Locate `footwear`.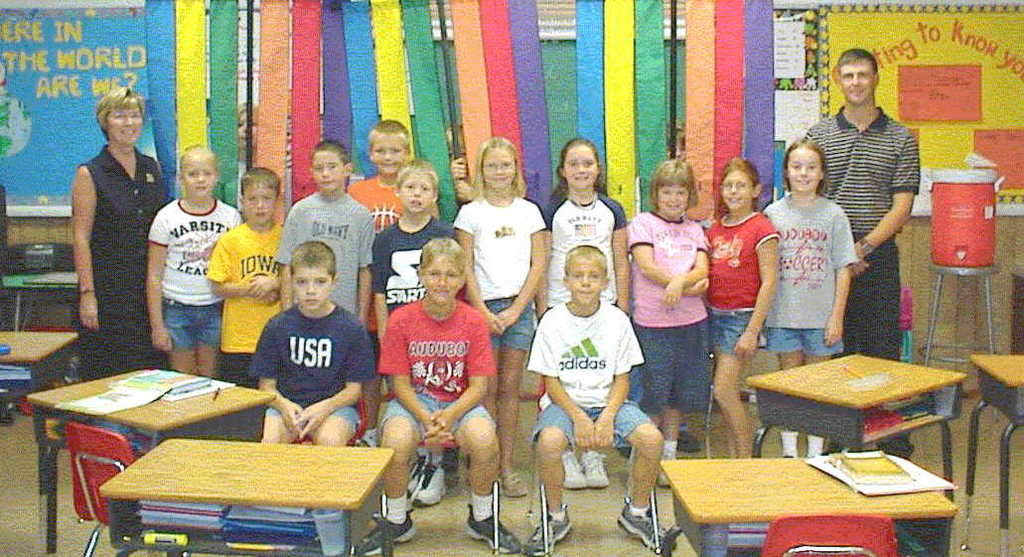
Bounding box: rect(679, 424, 699, 450).
